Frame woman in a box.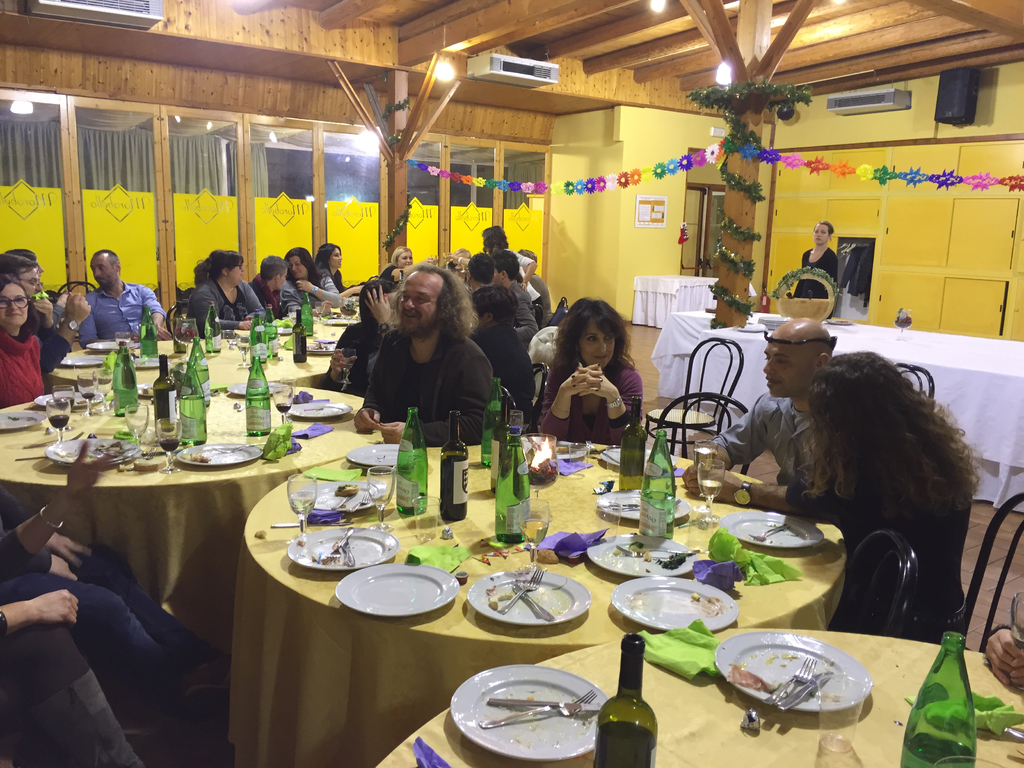
<bbox>535, 295, 646, 447</bbox>.
